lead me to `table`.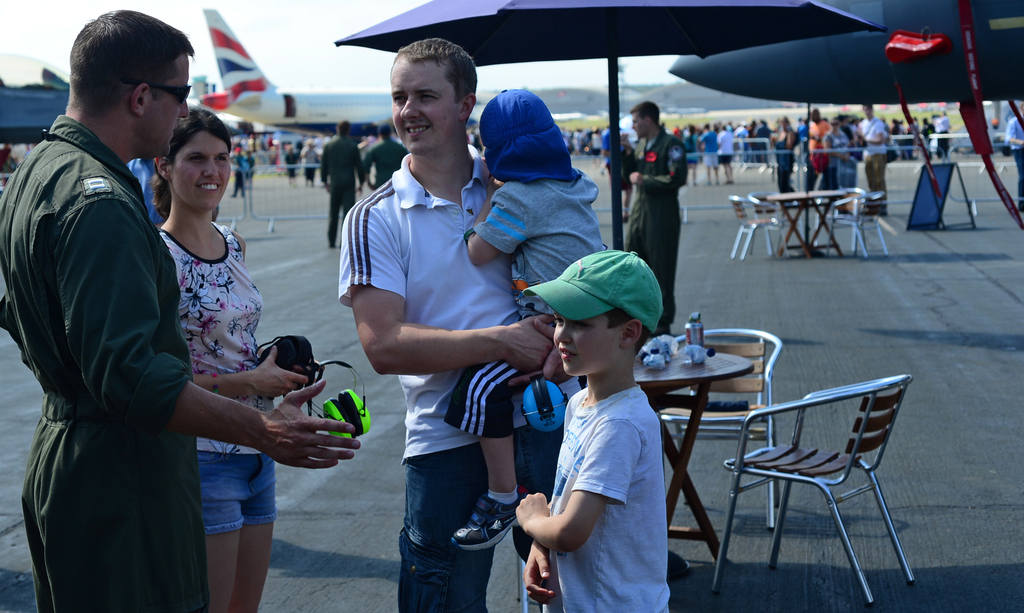
Lead to bbox=(766, 191, 849, 253).
